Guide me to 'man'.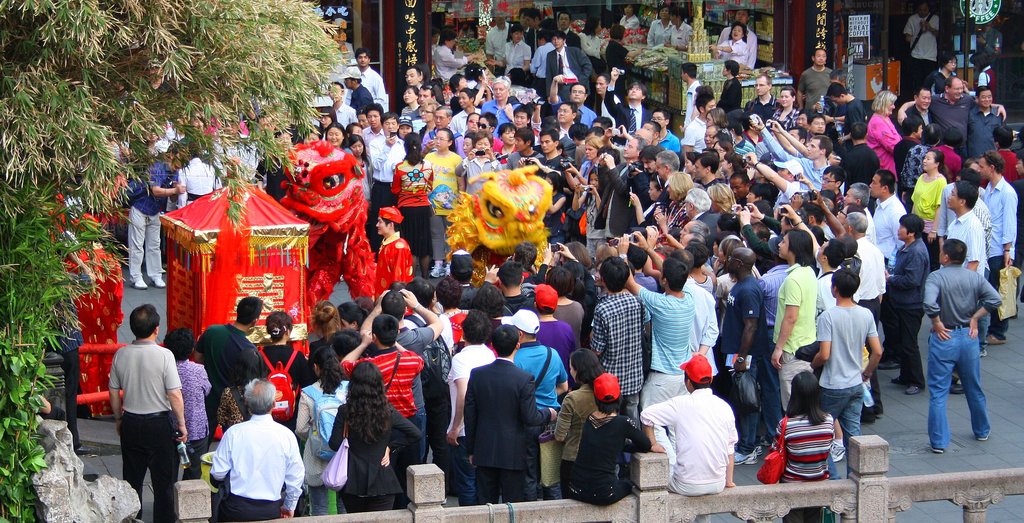
Guidance: BBox(515, 301, 574, 437).
